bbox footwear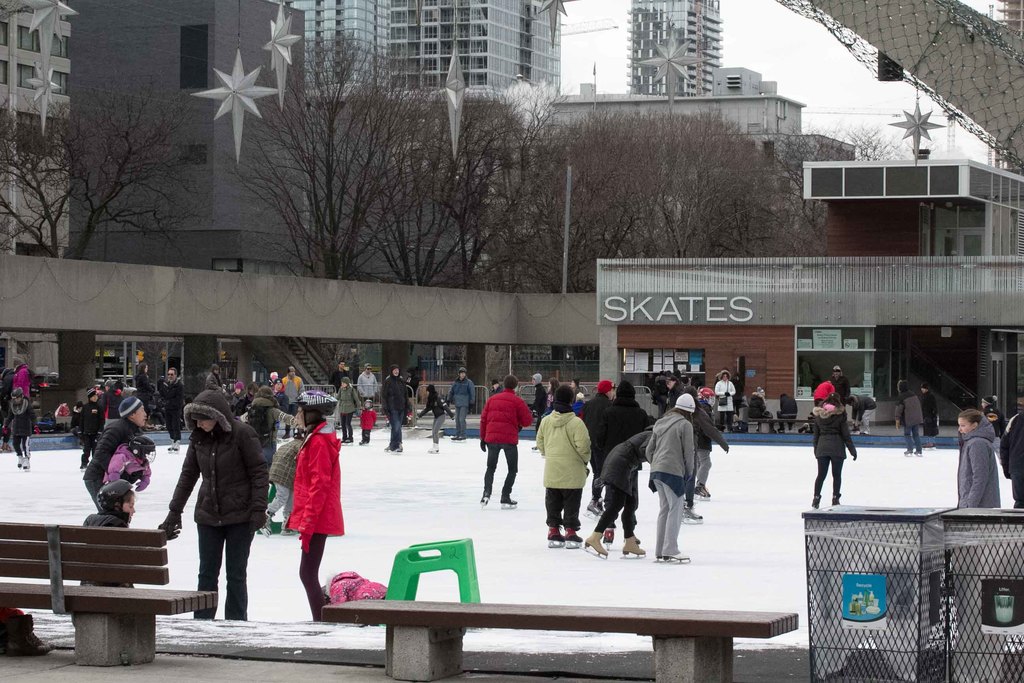
bbox=(385, 442, 390, 450)
